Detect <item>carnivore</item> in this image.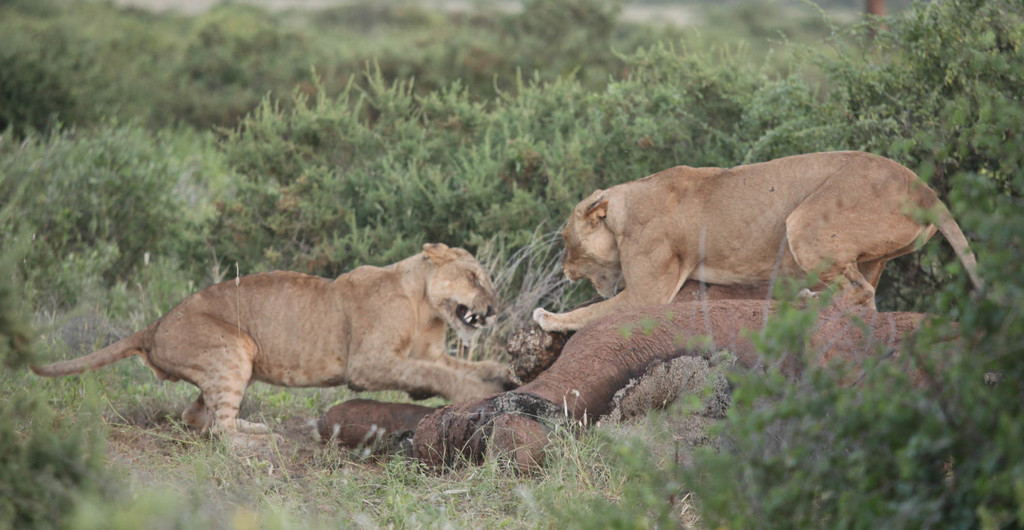
Detection: <box>538,148,971,329</box>.
